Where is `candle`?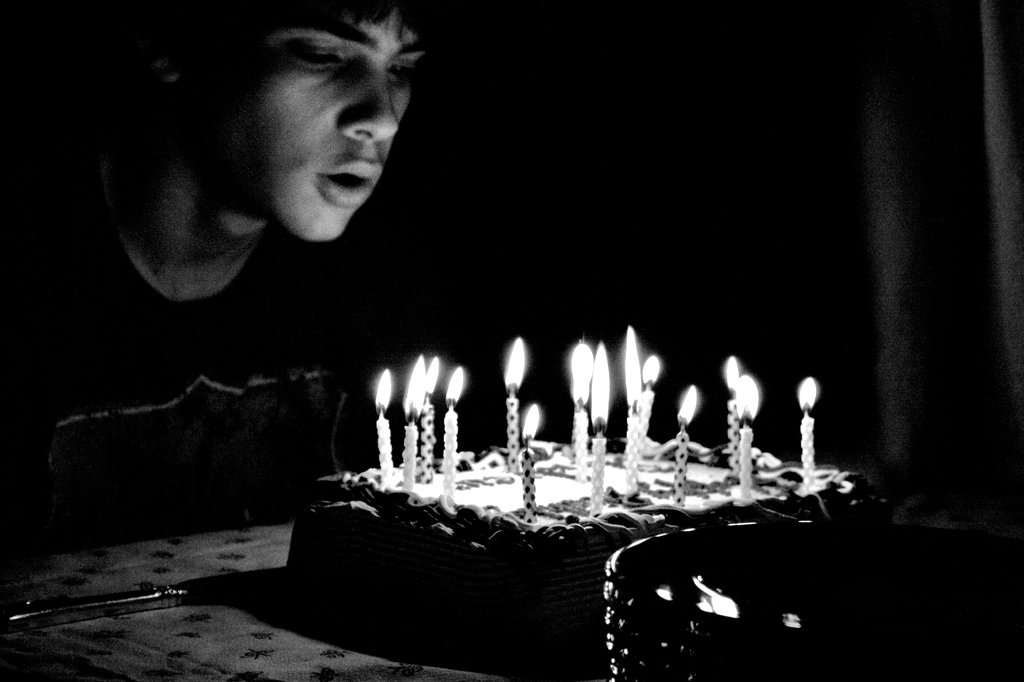
{"left": 436, "top": 368, "right": 469, "bottom": 503}.
